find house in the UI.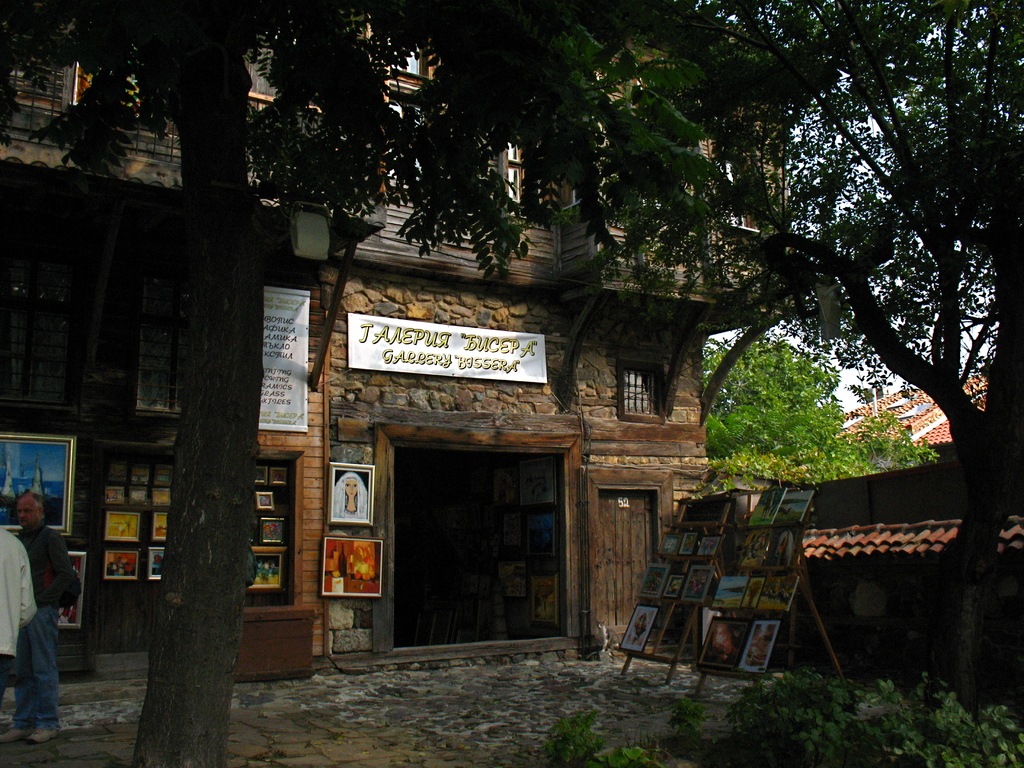
UI element at rect(787, 363, 1023, 694).
